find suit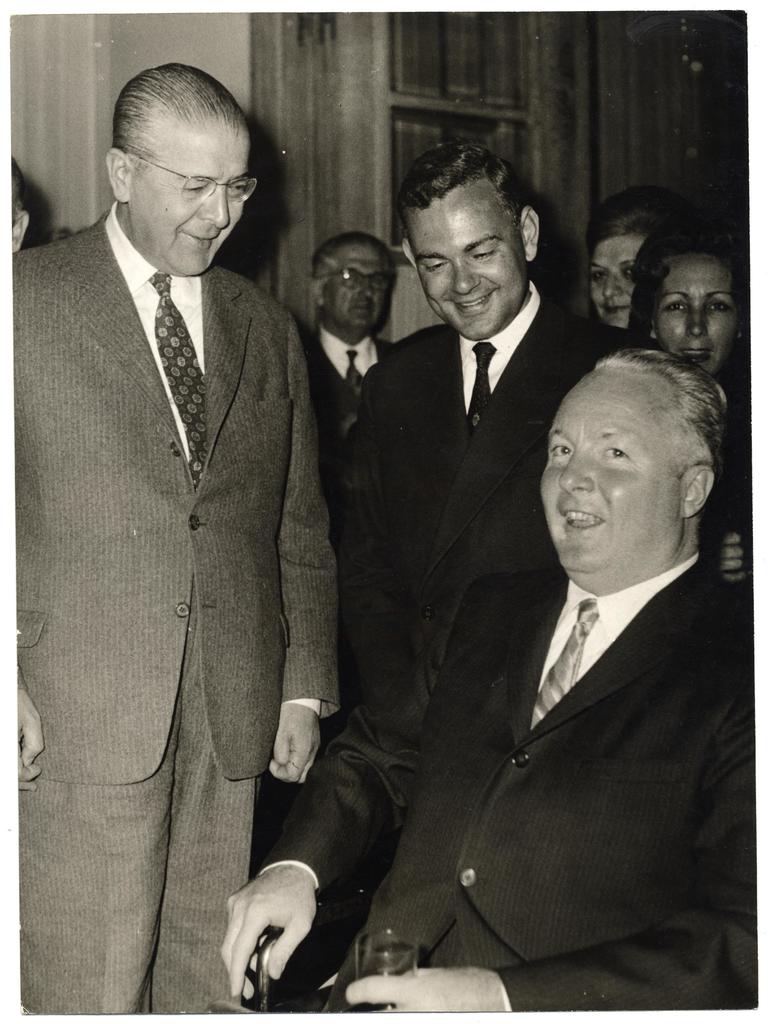
{"left": 341, "top": 278, "right": 650, "bottom": 713}
